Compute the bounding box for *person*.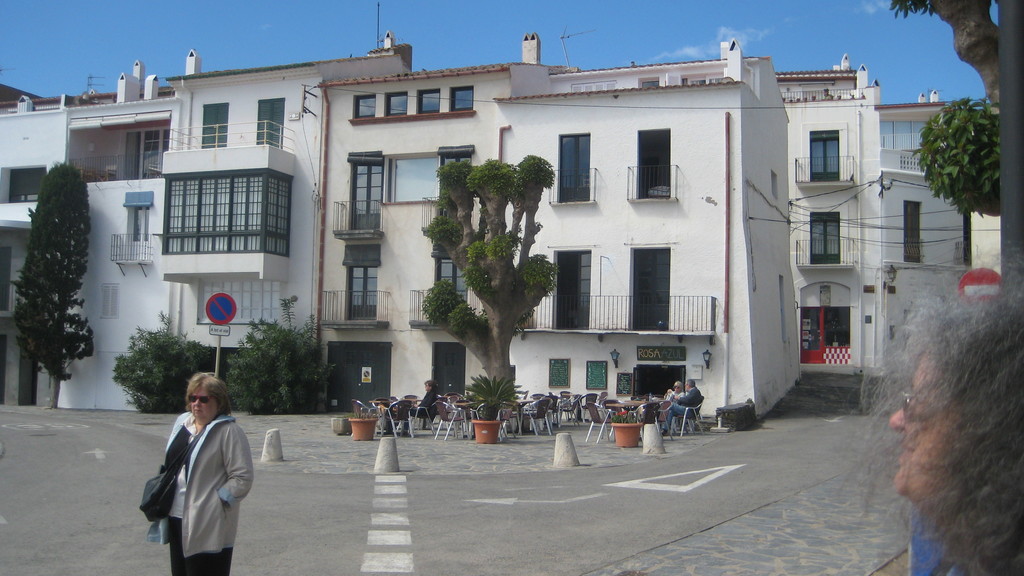
l=842, t=246, r=1023, b=575.
